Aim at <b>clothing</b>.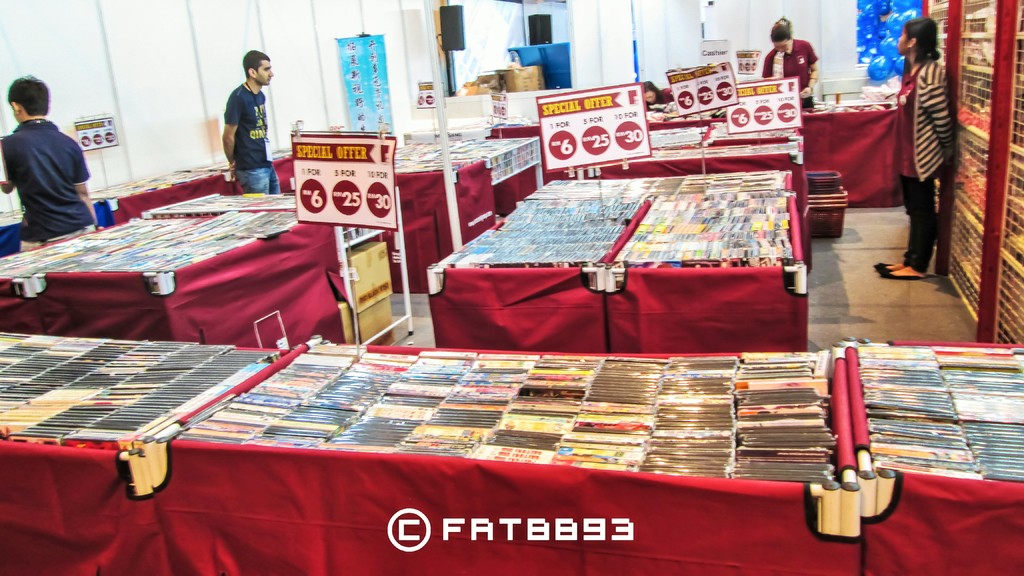
Aimed at bbox(906, 60, 956, 273).
